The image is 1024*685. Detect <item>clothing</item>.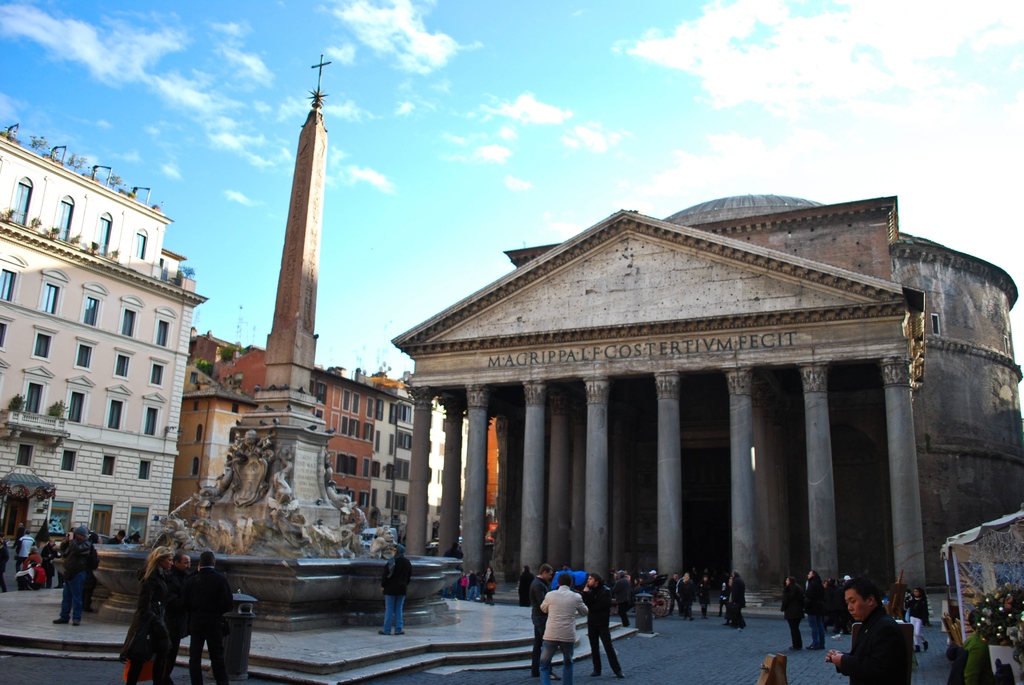
Detection: l=959, t=623, r=989, b=684.
